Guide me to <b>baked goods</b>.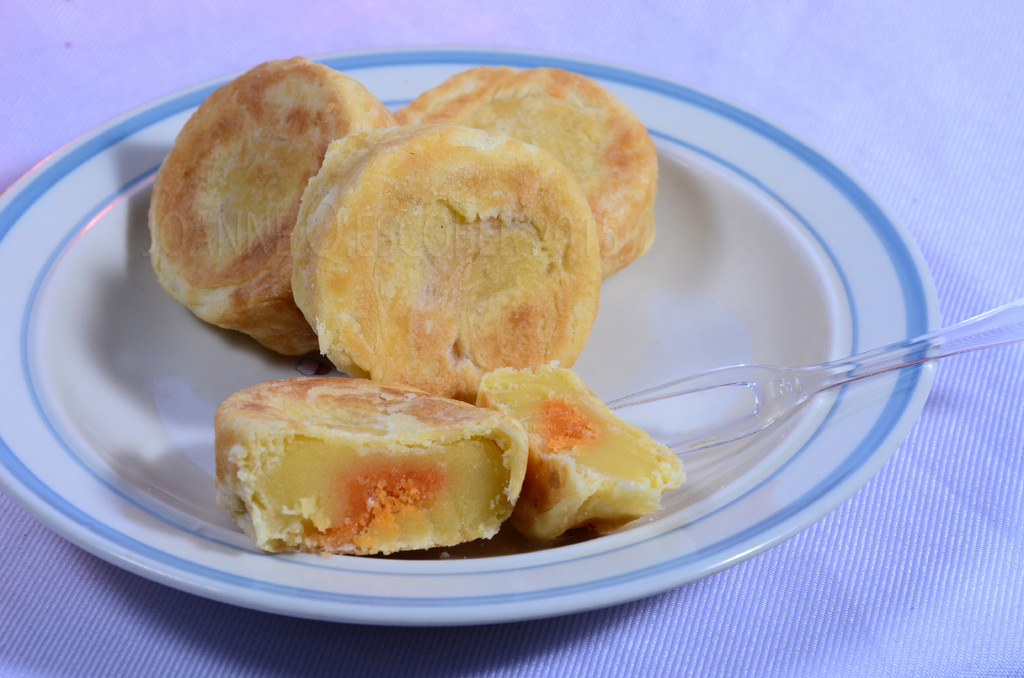
Guidance: [x1=391, y1=65, x2=660, y2=282].
